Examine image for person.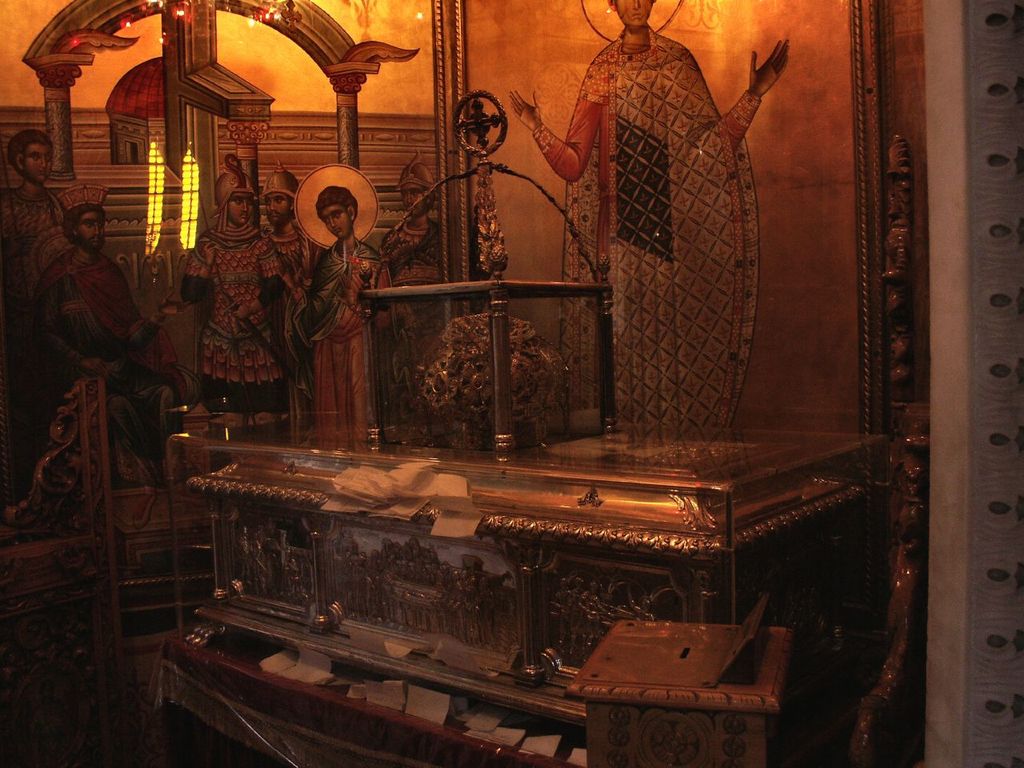
Examination result: [left=497, top=0, right=794, bottom=463].
